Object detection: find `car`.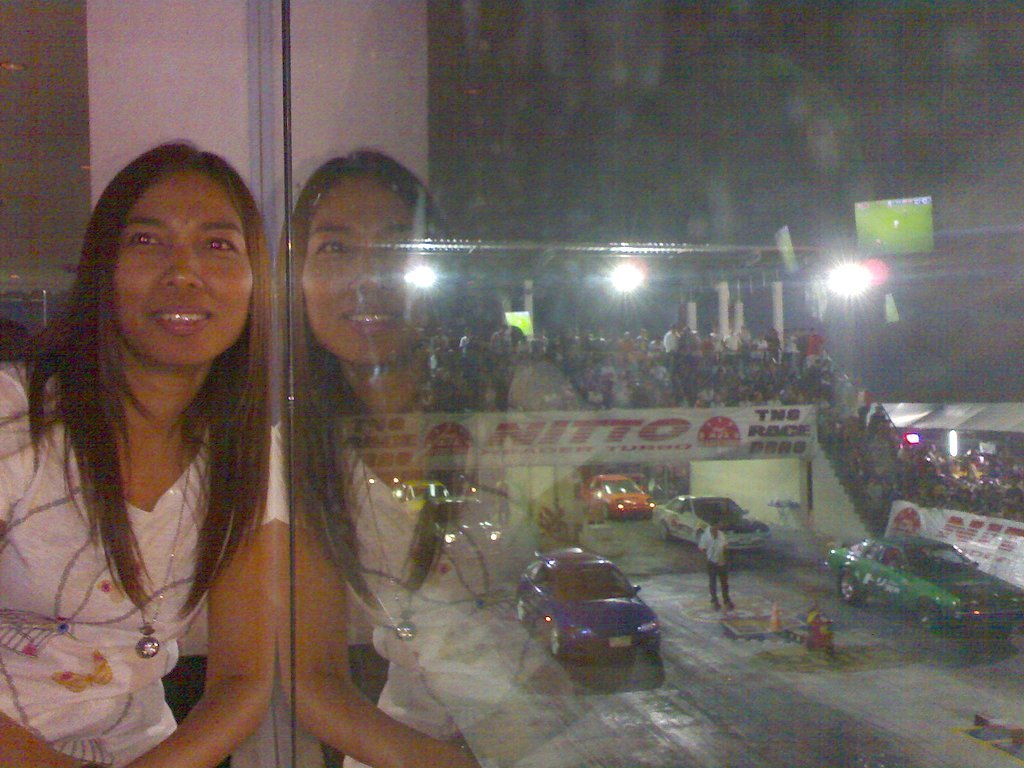
l=418, t=496, r=507, b=560.
